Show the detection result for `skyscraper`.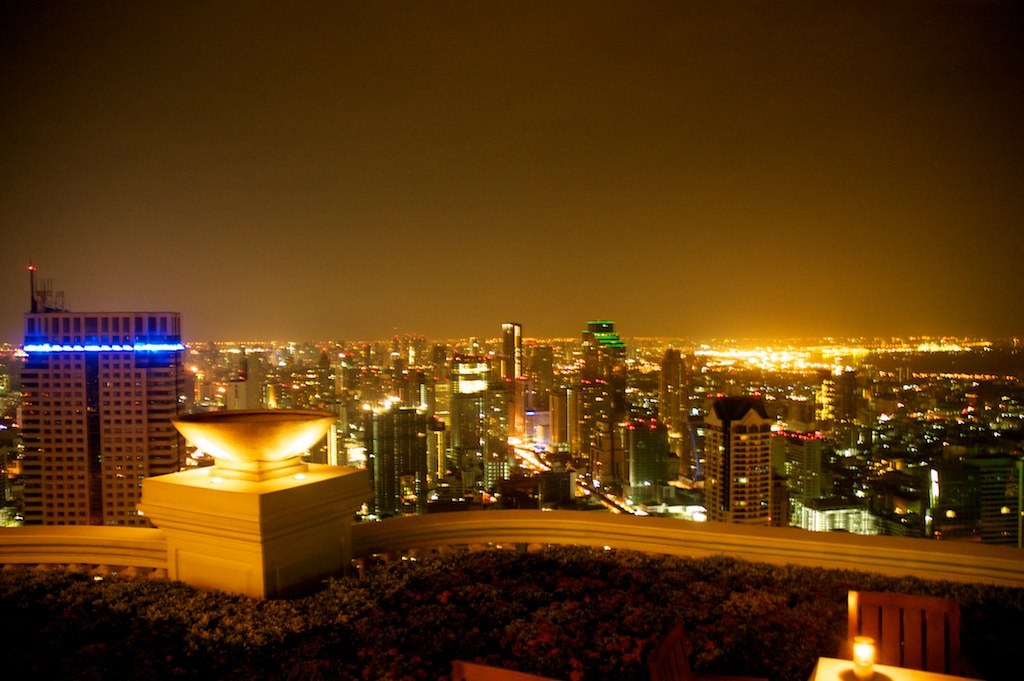
BBox(651, 352, 705, 451).
